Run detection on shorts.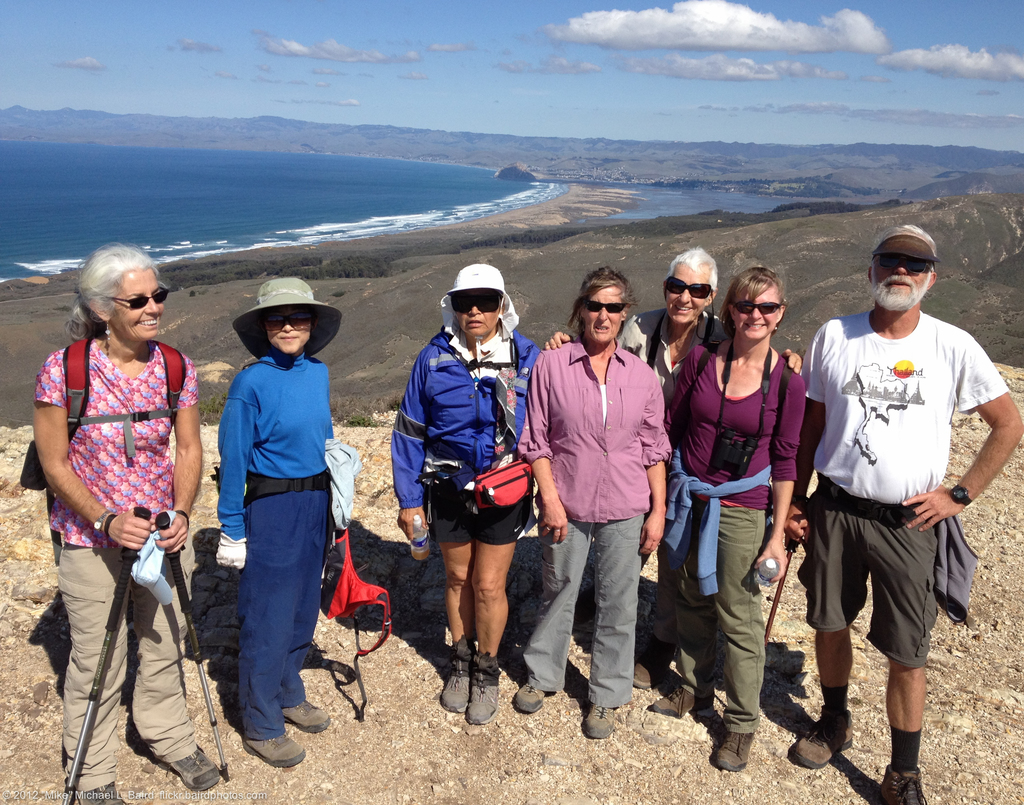
Result: Rect(799, 500, 957, 673).
